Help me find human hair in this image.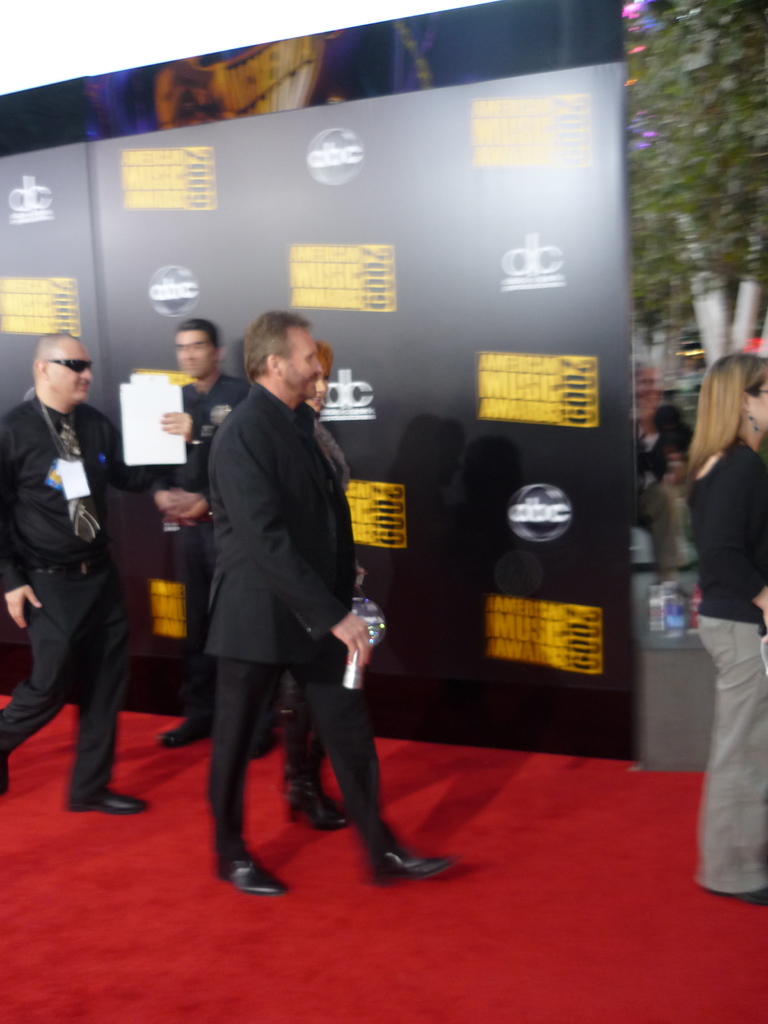
Found it: x1=312, y1=340, x2=333, y2=374.
